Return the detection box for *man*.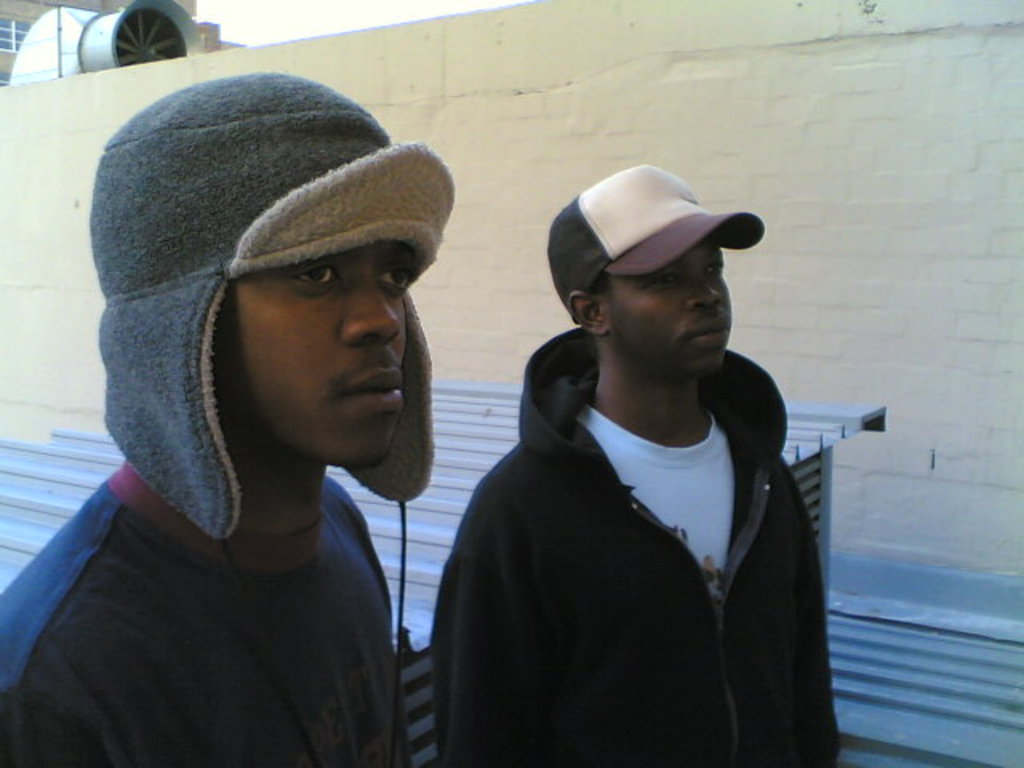
(left=427, top=134, right=846, bottom=758).
